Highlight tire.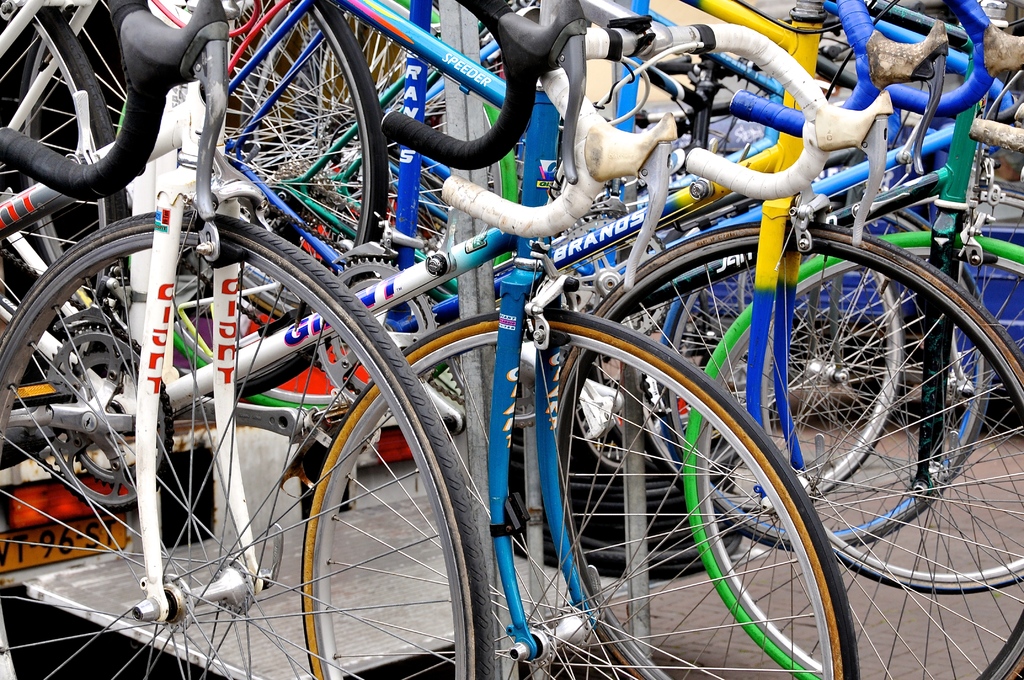
Highlighted region: left=296, top=315, right=860, bottom=679.
